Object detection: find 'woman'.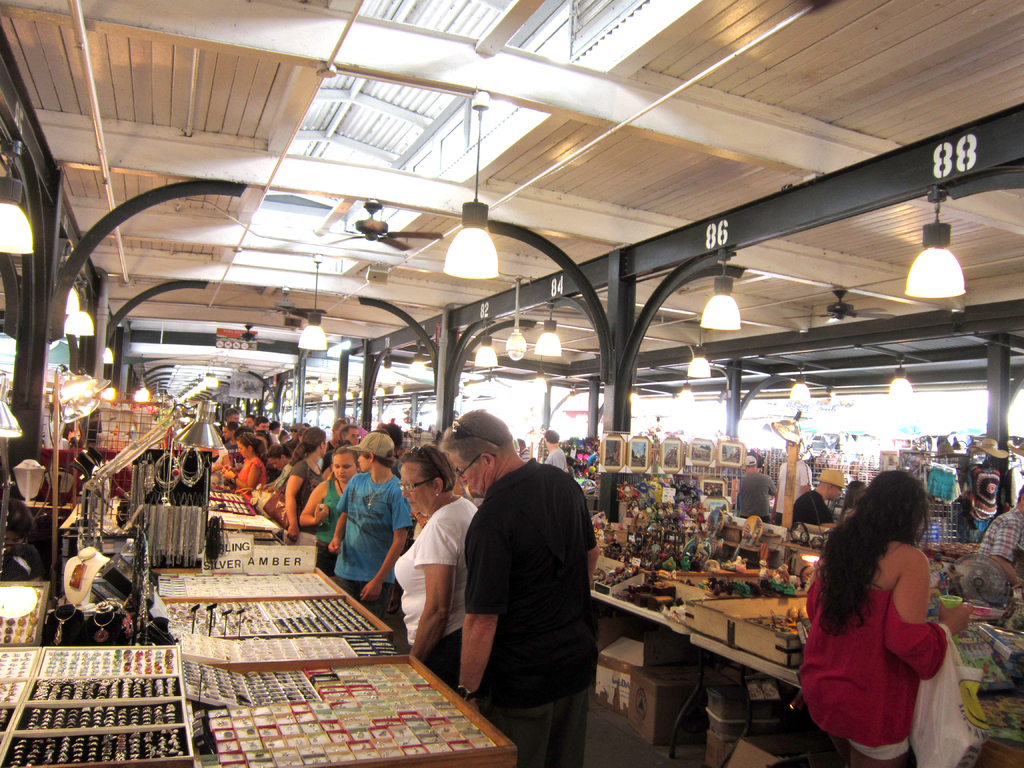
394, 443, 483, 692.
